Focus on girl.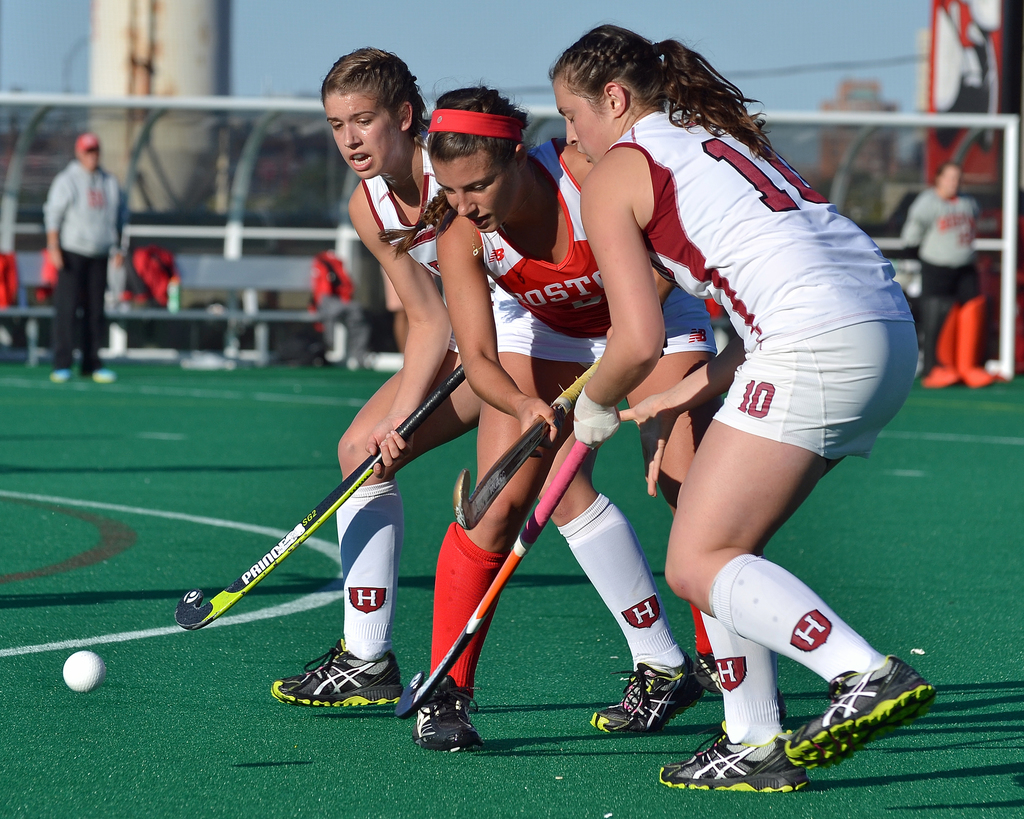
Focused at Rect(380, 78, 704, 754).
